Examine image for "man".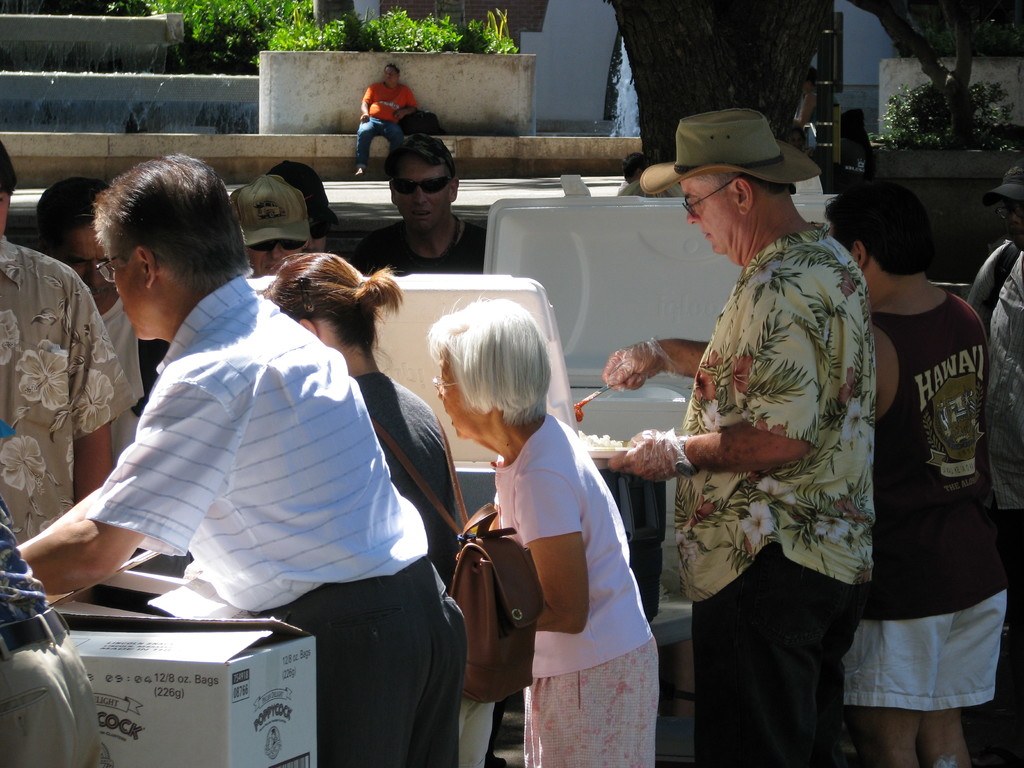
Examination result: x1=32, y1=177, x2=173, y2=461.
